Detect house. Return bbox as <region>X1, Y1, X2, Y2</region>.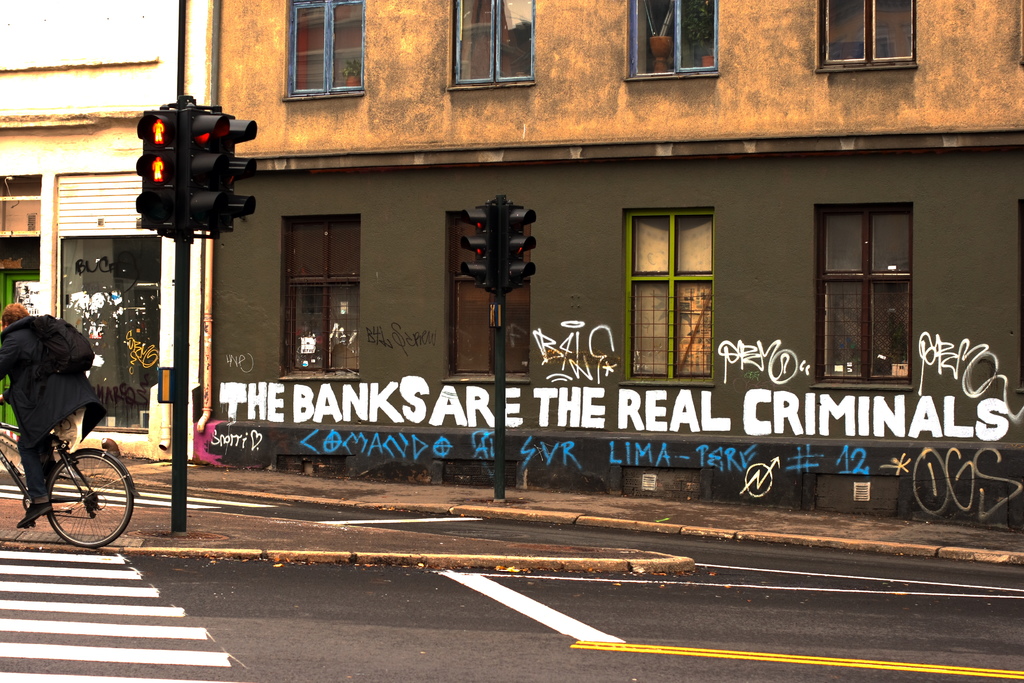
<region>188, 0, 1023, 532</region>.
